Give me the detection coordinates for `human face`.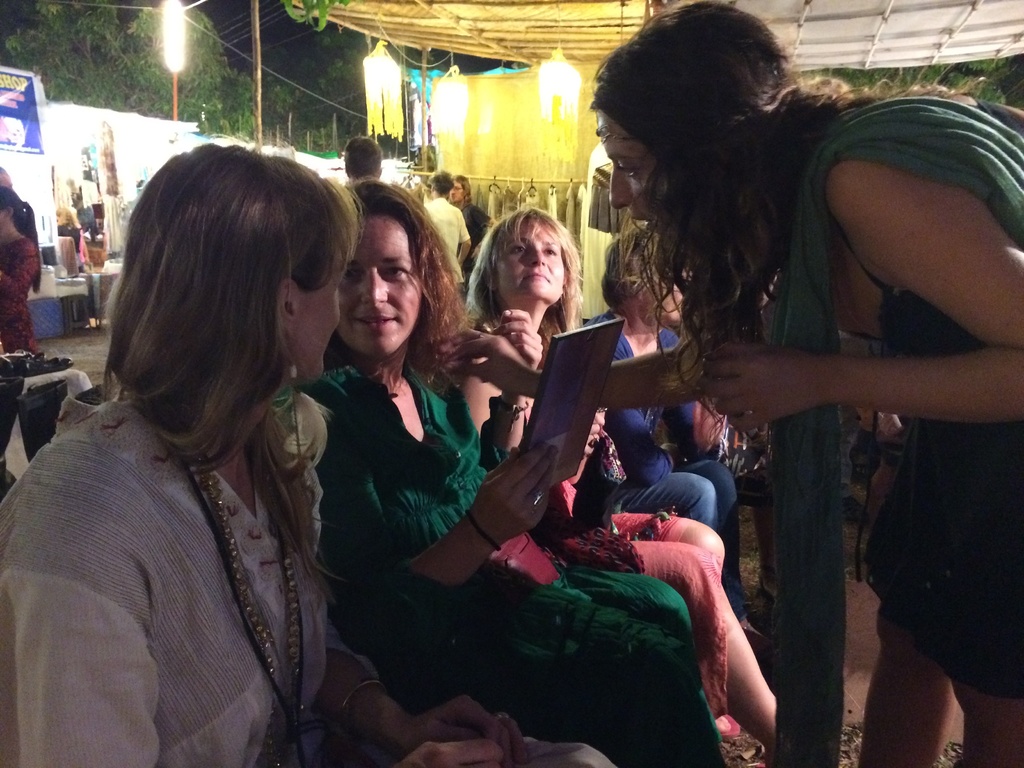
(left=599, top=109, right=667, bottom=234).
